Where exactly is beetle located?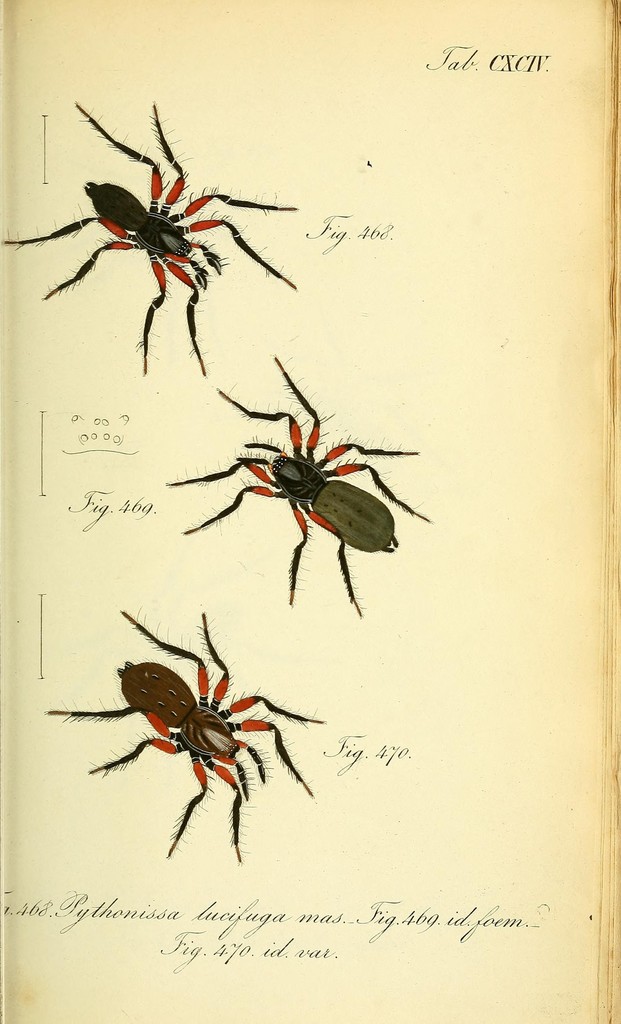
Its bounding box is <region>157, 365, 433, 620</region>.
